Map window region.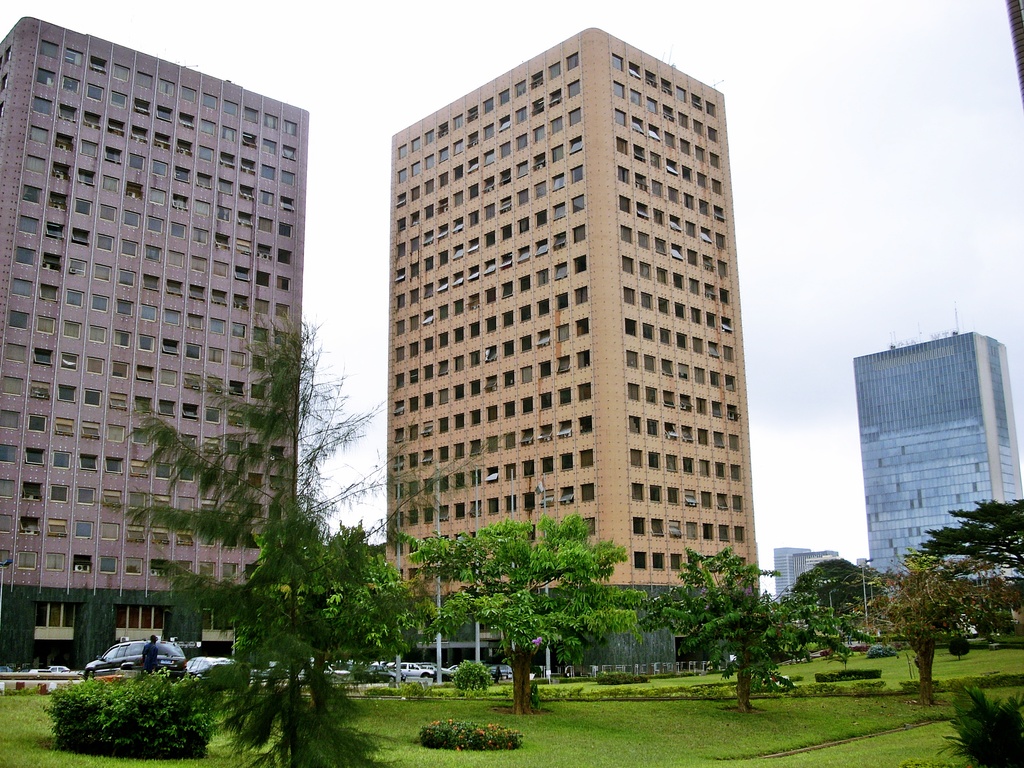
Mapped to x1=168 y1=248 x2=182 y2=268.
